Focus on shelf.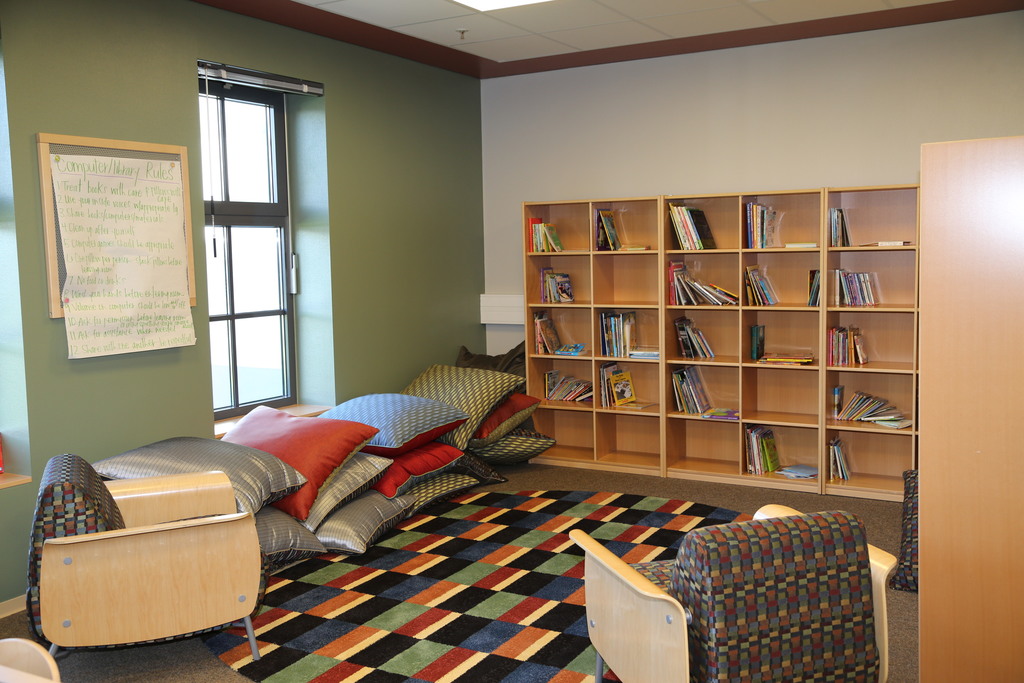
Focused at select_region(916, 135, 1023, 682).
